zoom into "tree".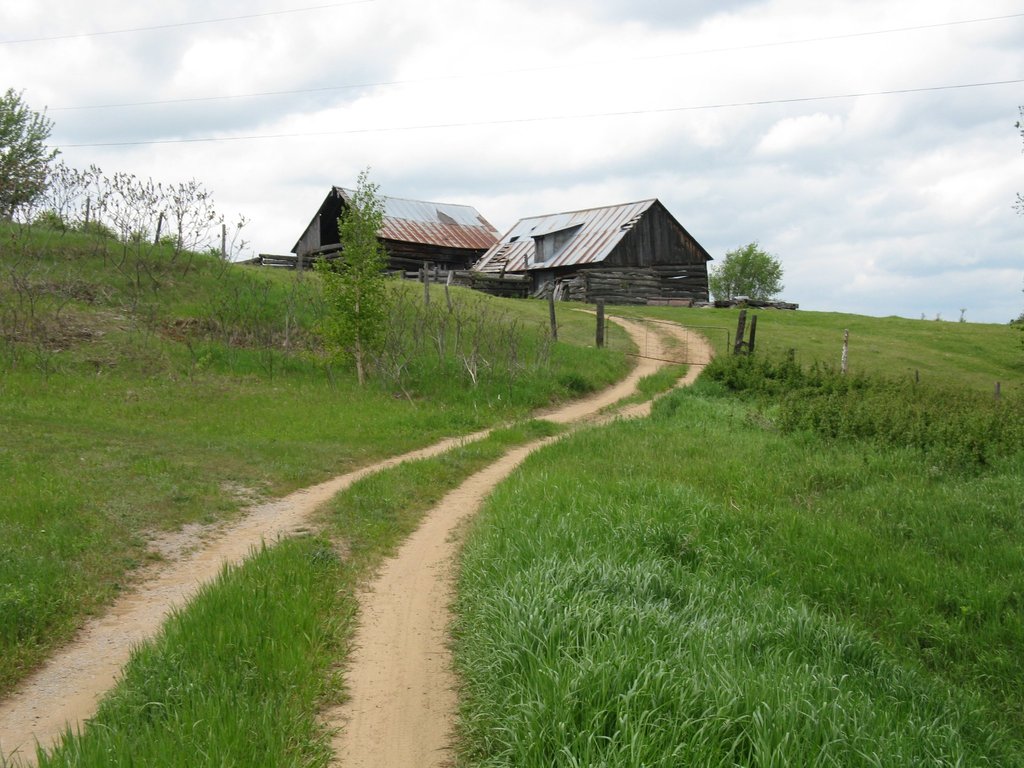
Zoom target: {"x1": 0, "y1": 80, "x2": 65, "y2": 225}.
